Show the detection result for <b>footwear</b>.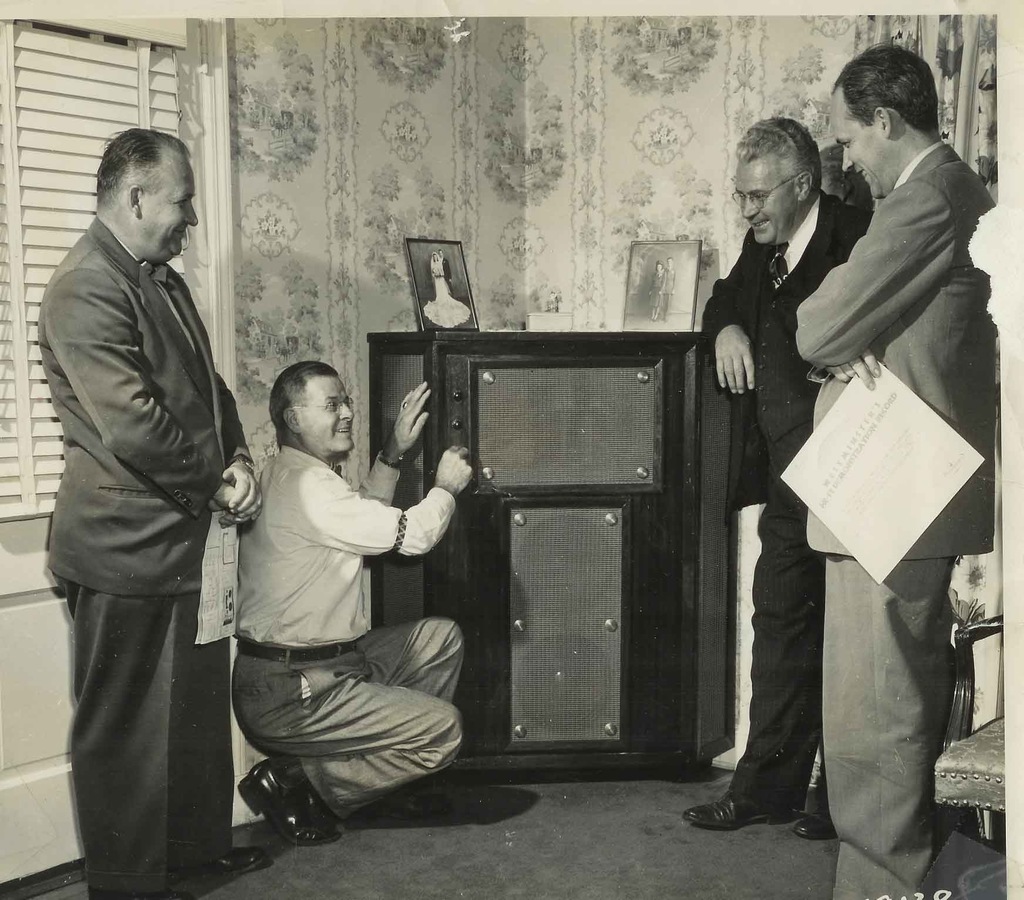
BBox(681, 785, 792, 830).
